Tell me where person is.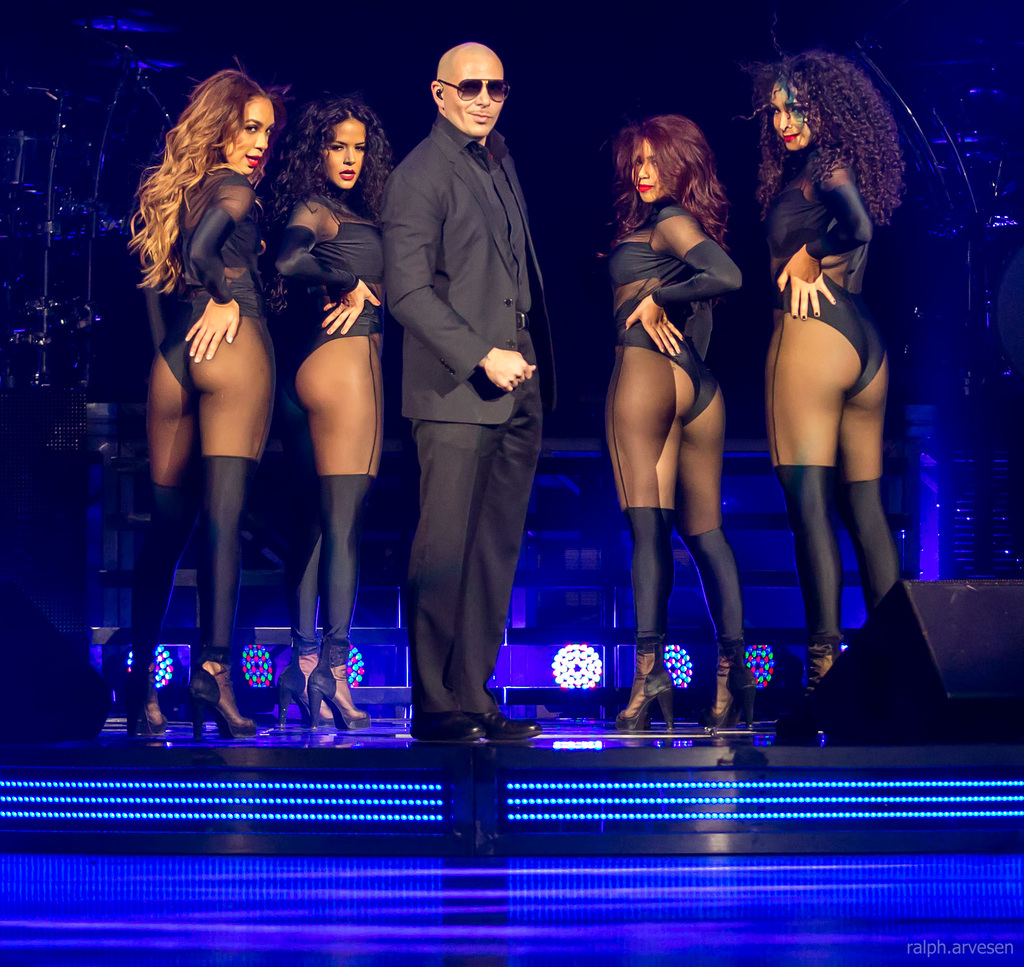
person is at detection(612, 115, 746, 729).
